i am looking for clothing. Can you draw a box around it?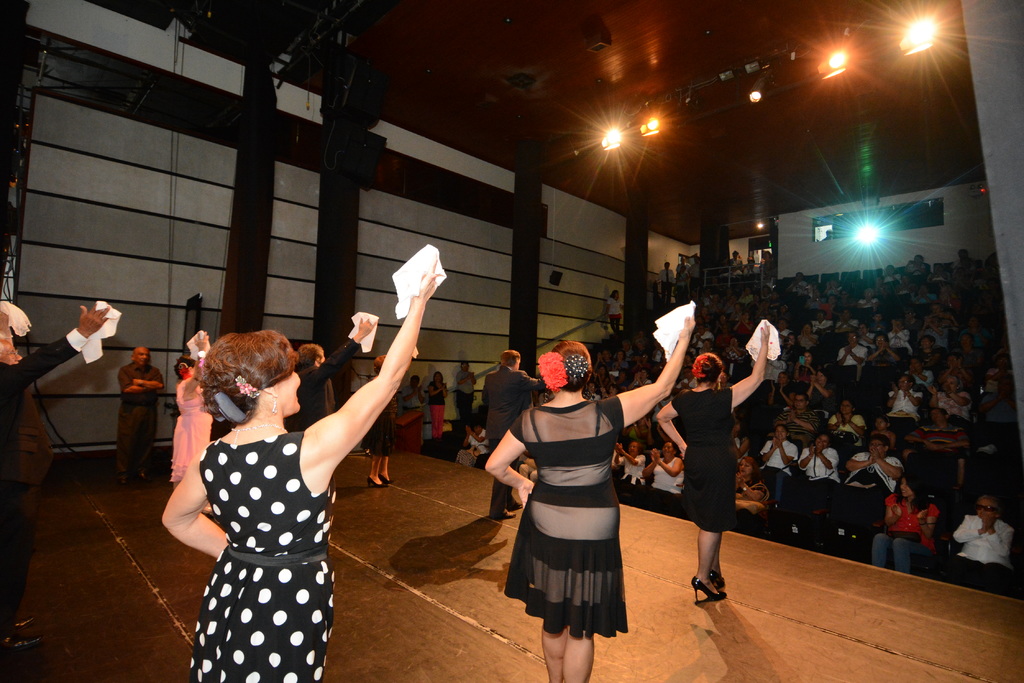
Sure, the bounding box is 882:381:925:428.
